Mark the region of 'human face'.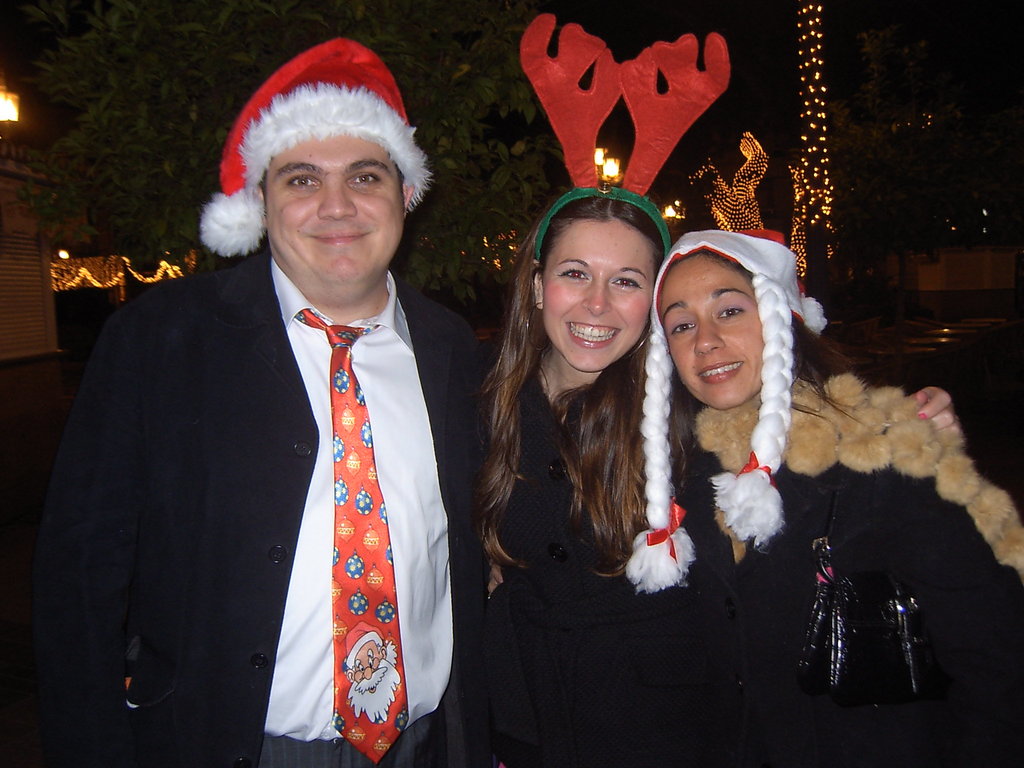
Region: locate(543, 218, 654, 367).
